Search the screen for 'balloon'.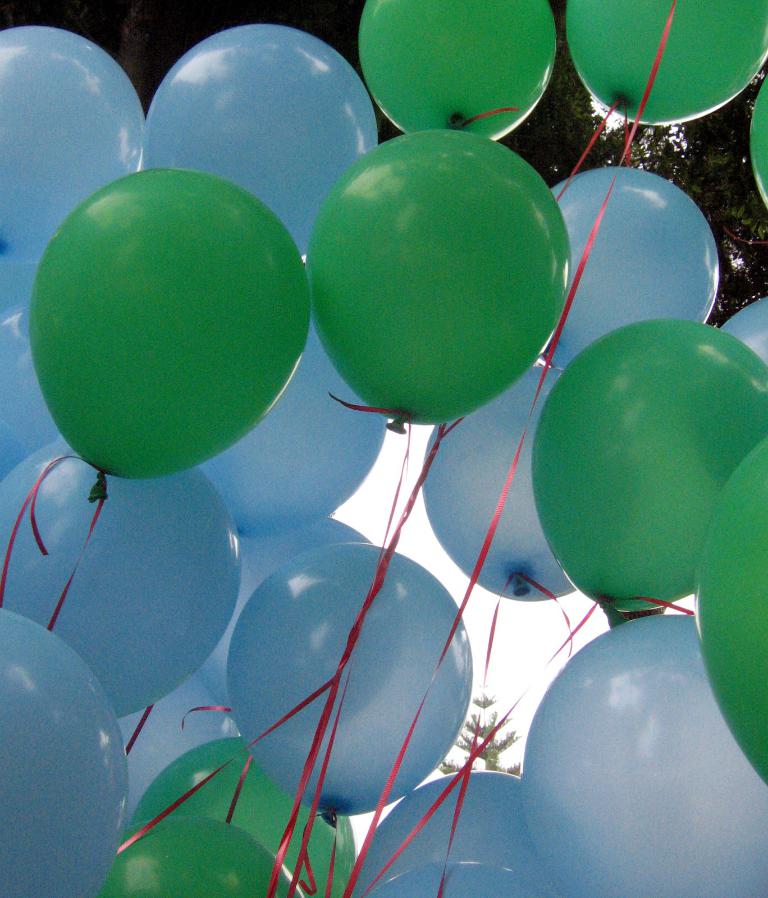
Found at l=563, t=0, r=767, b=116.
